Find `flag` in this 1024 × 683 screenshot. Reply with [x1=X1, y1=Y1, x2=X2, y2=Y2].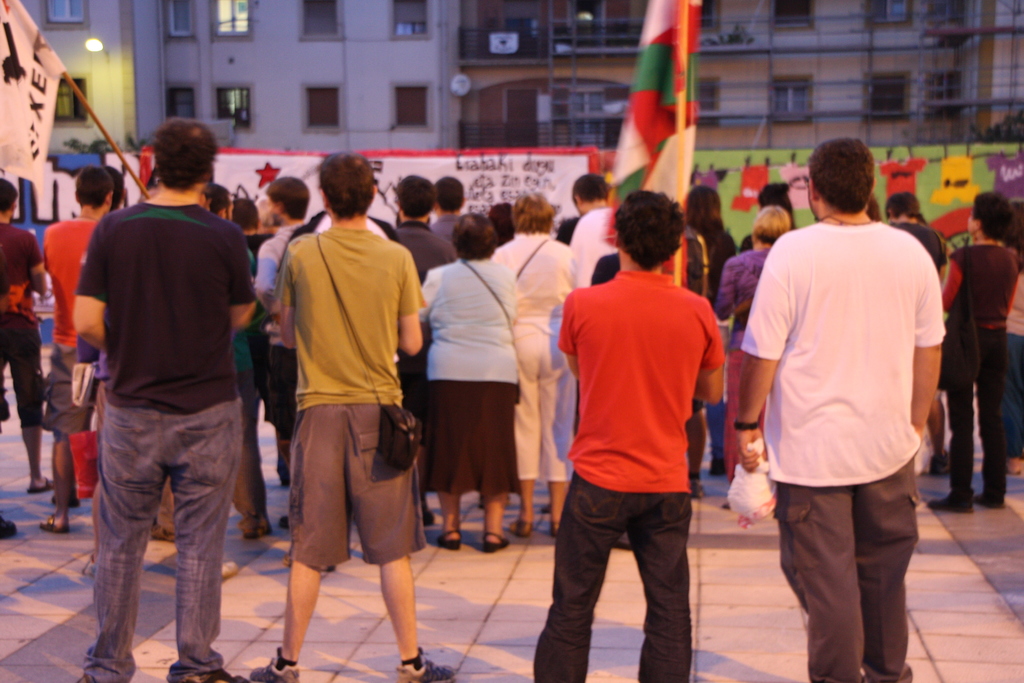
[x1=616, y1=18, x2=726, y2=208].
